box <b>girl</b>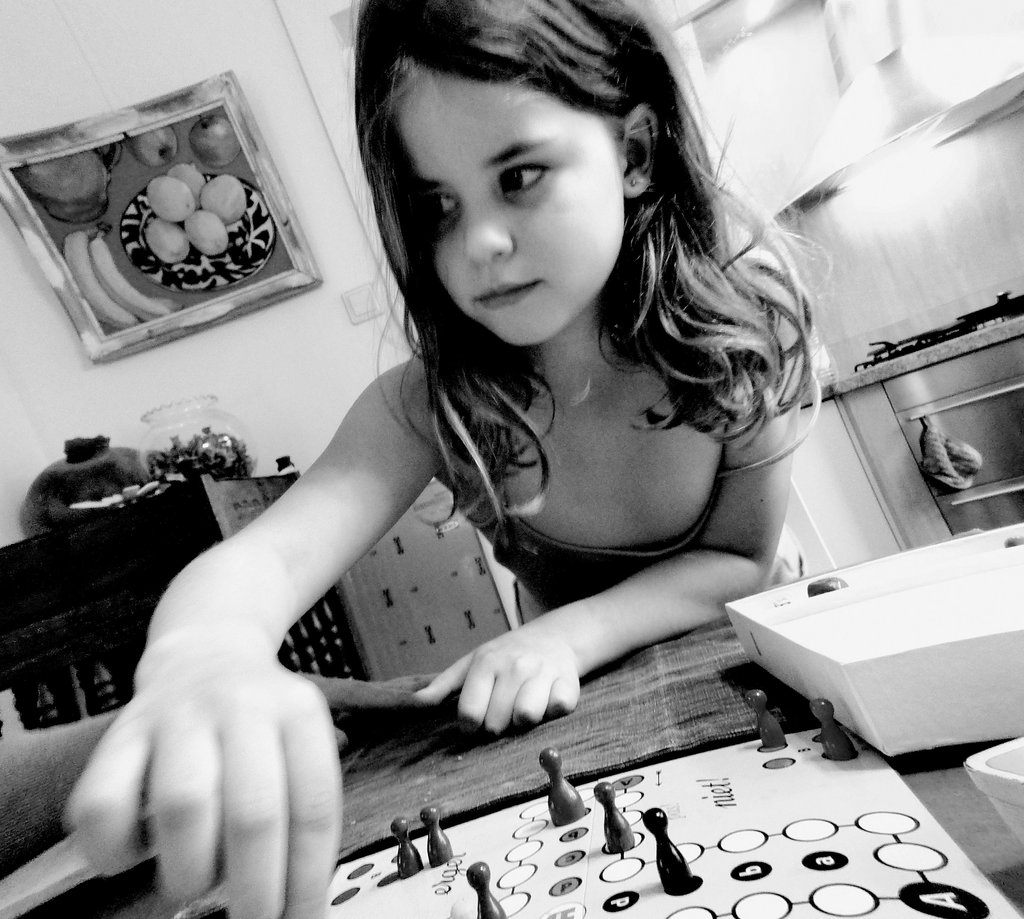
<bbox>60, 1, 835, 917</bbox>
